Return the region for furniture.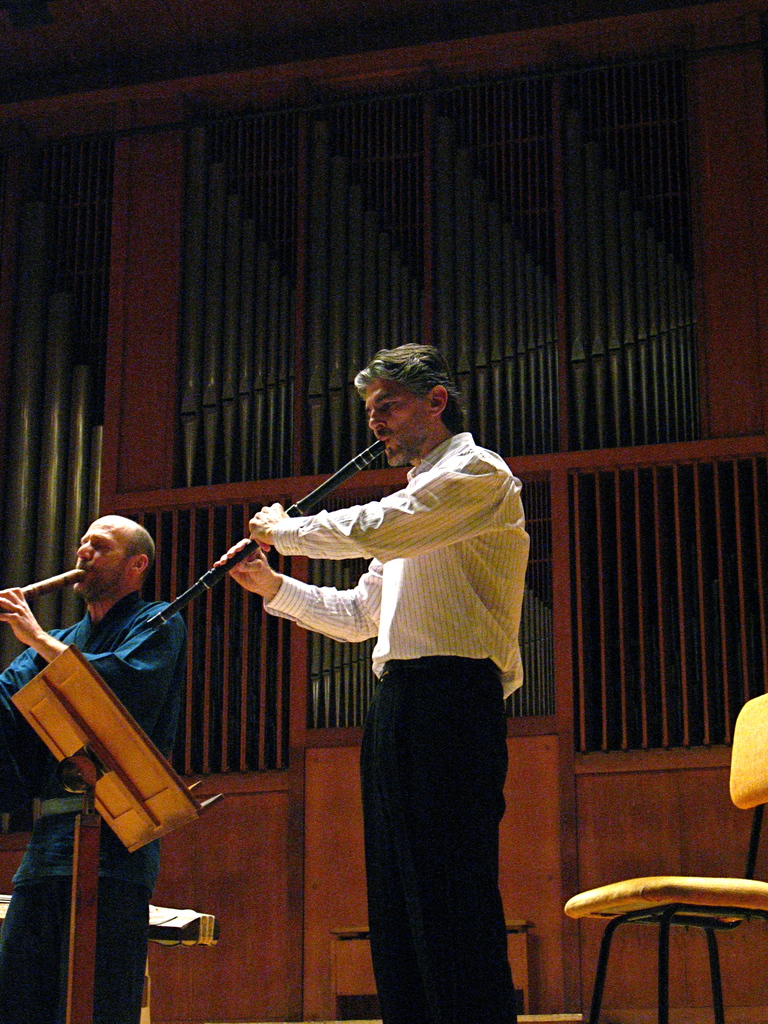
bbox=(566, 691, 767, 1023).
